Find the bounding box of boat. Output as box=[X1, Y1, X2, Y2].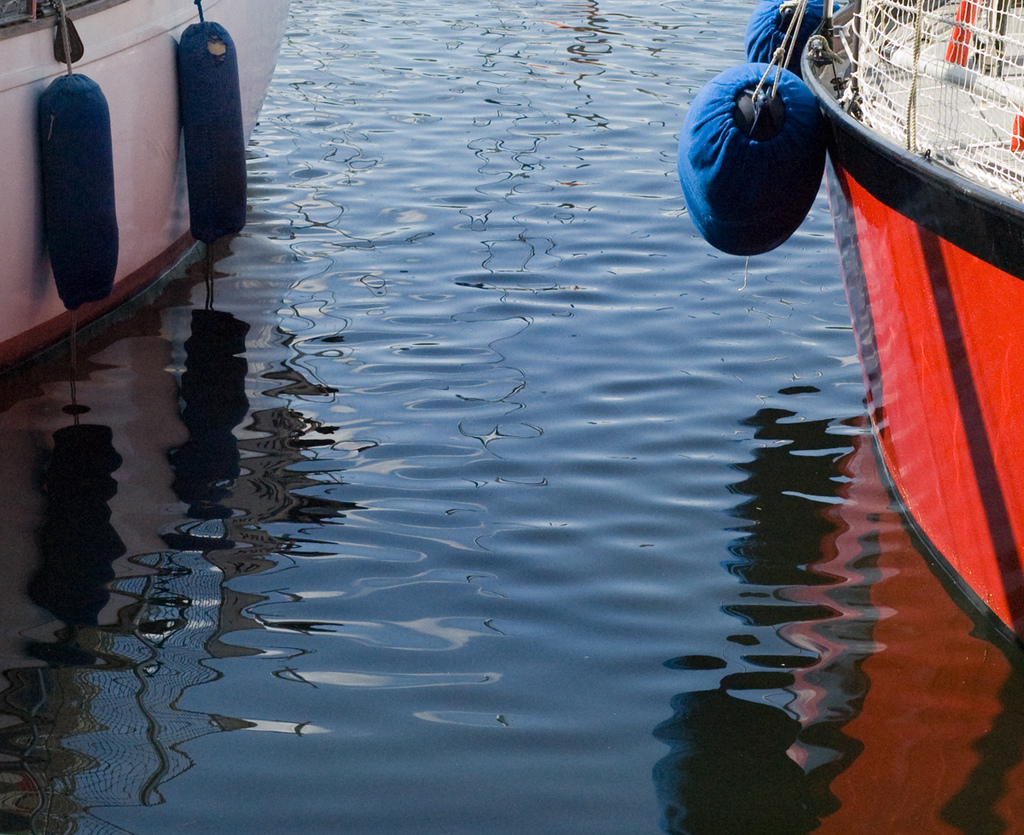
box=[727, 49, 1021, 727].
